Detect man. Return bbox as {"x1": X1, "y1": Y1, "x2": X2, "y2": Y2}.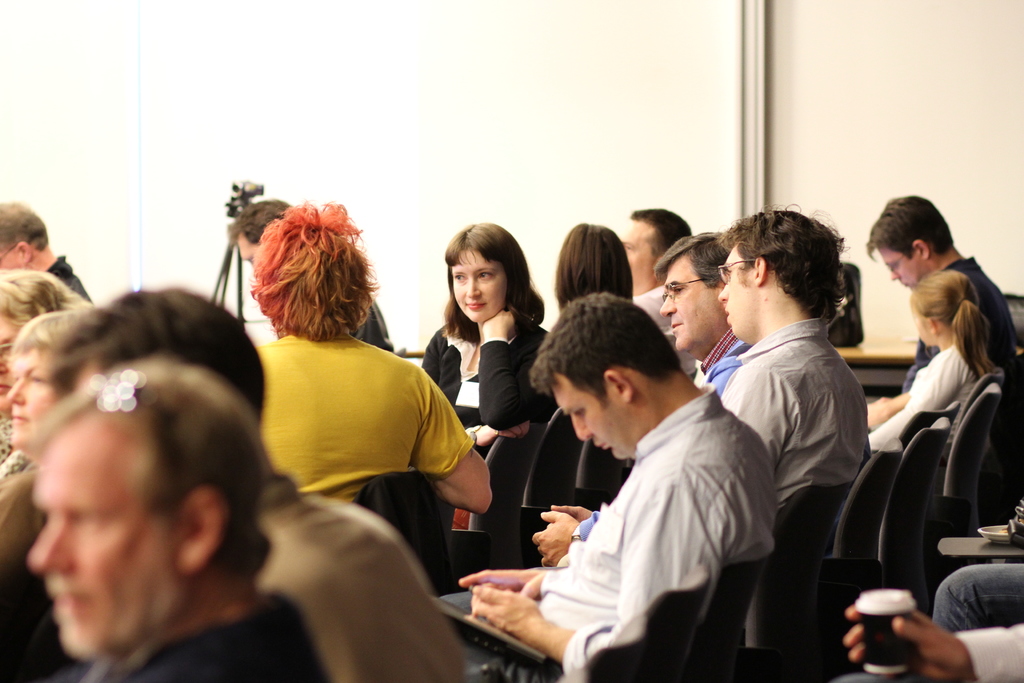
{"x1": 868, "y1": 191, "x2": 1020, "y2": 393}.
